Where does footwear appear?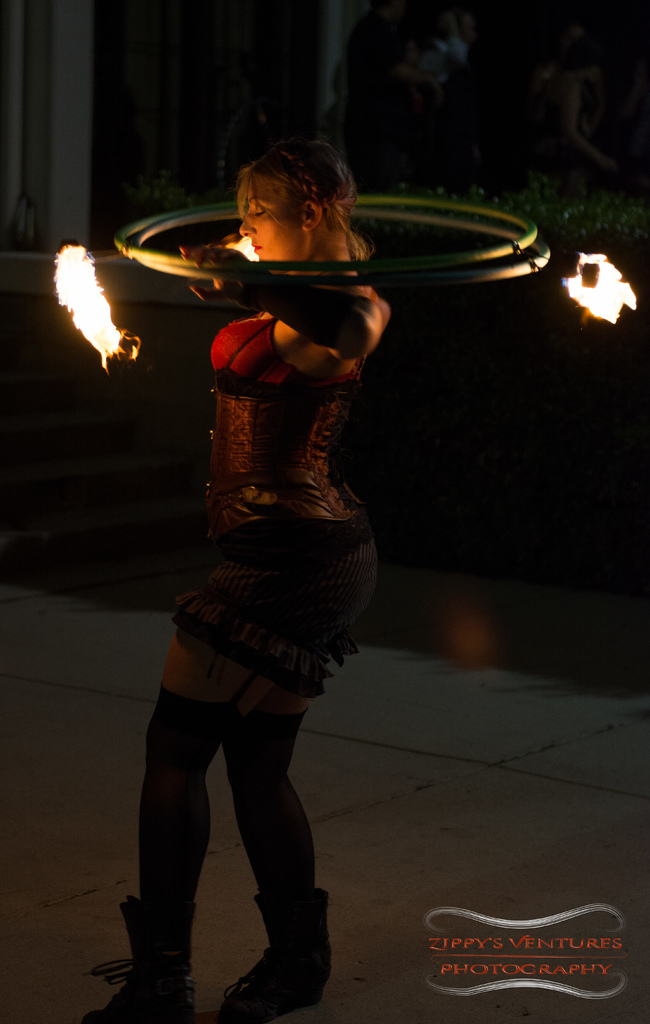
Appears at 233/933/323/1009.
